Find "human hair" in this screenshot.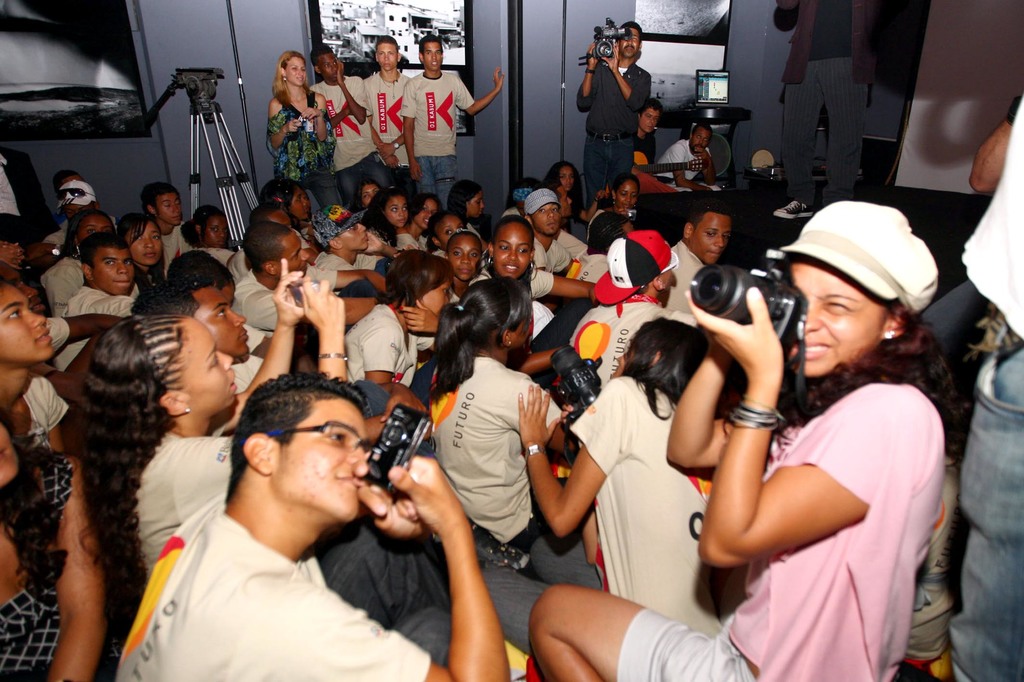
The bounding box for "human hair" is (356,183,417,249).
